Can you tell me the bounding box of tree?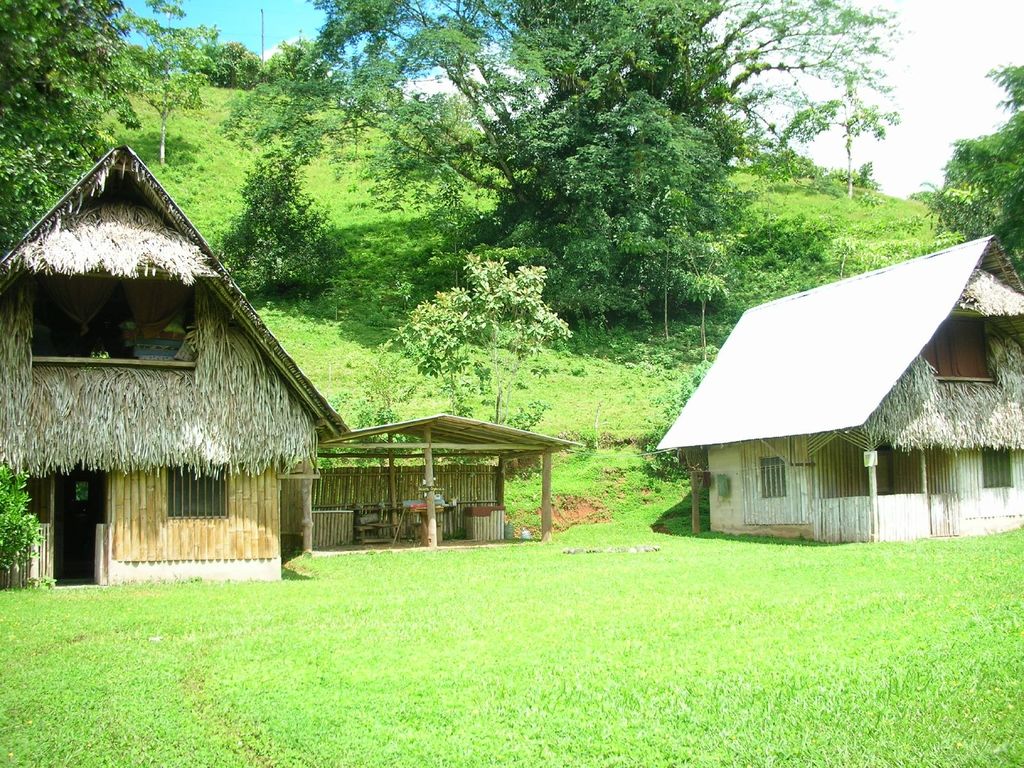
region(136, 0, 234, 165).
